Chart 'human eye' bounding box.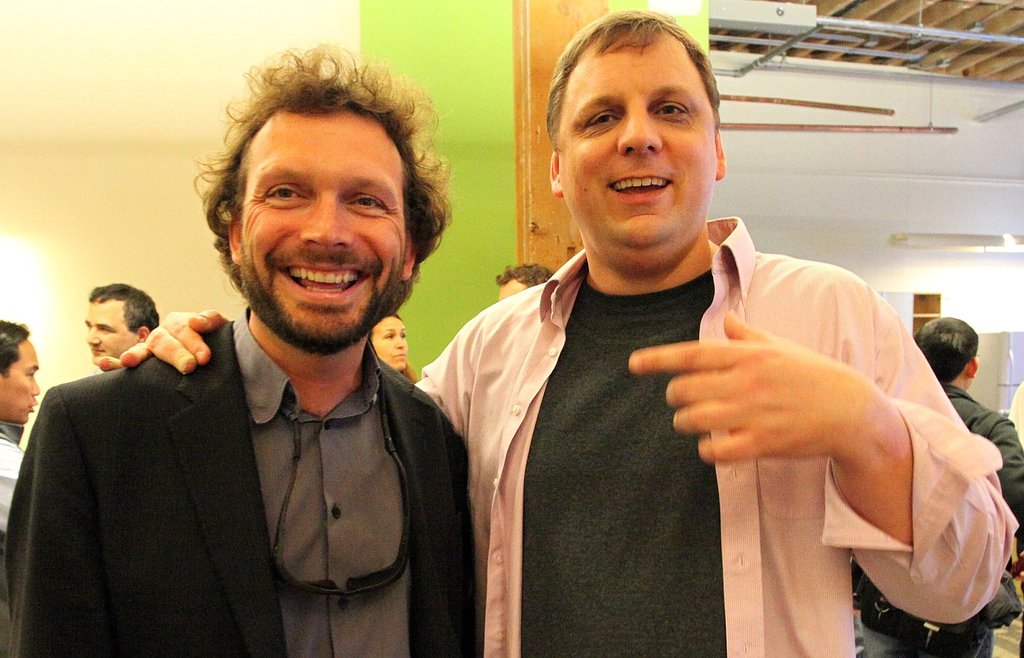
Charted: detection(24, 370, 32, 376).
